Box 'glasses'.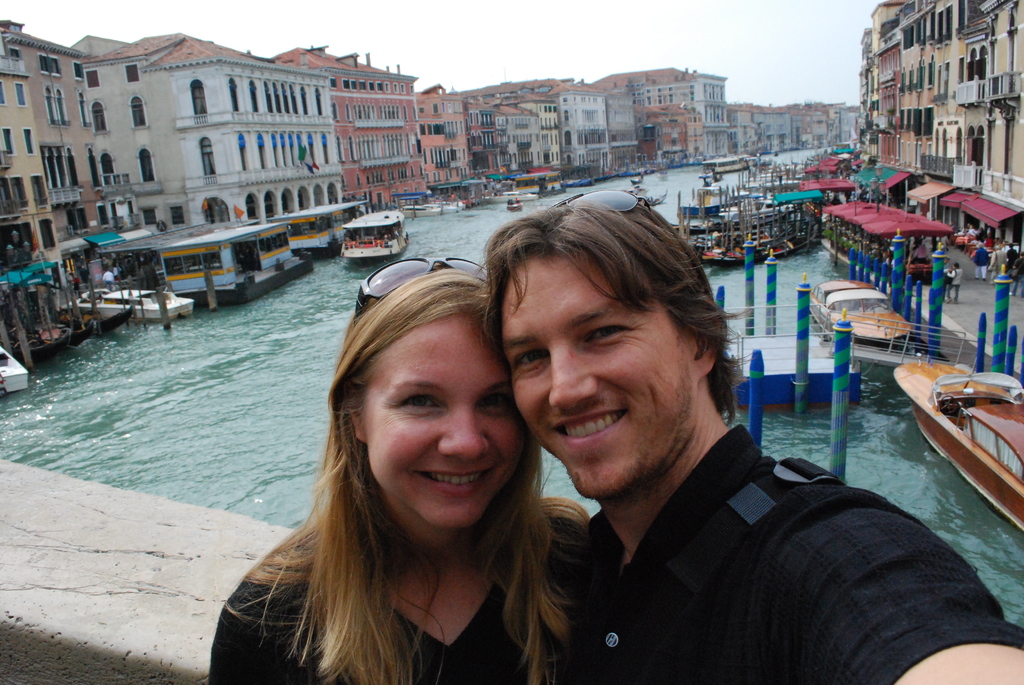
l=348, t=252, r=490, b=325.
